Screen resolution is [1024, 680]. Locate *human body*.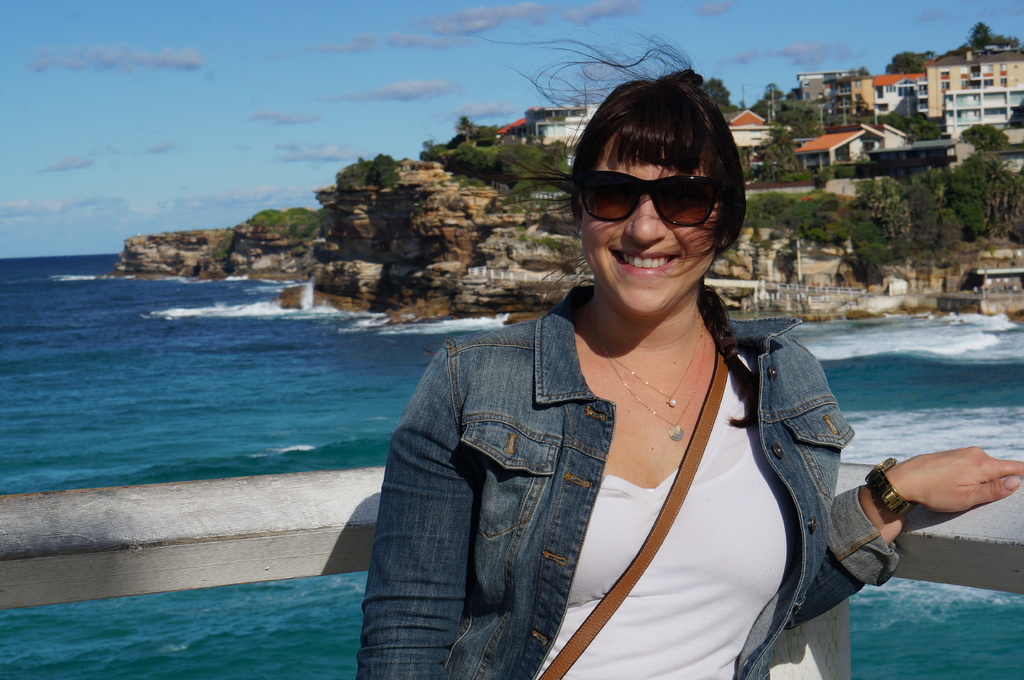
l=355, t=31, r=1023, b=679.
